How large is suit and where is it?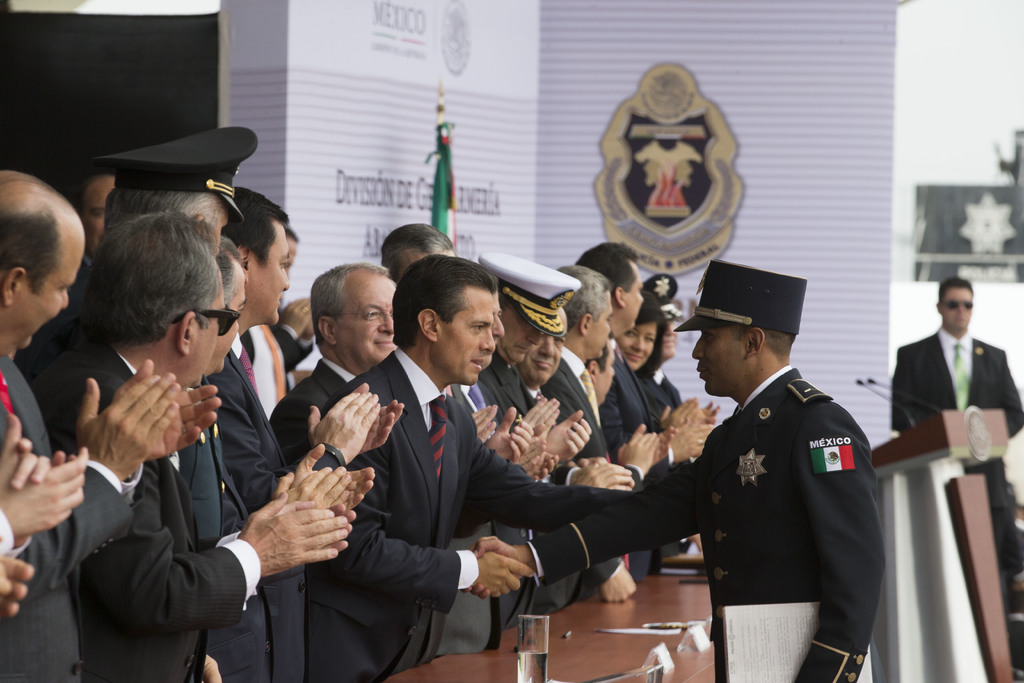
Bounding box: rect(526, 363, 886, 682).
